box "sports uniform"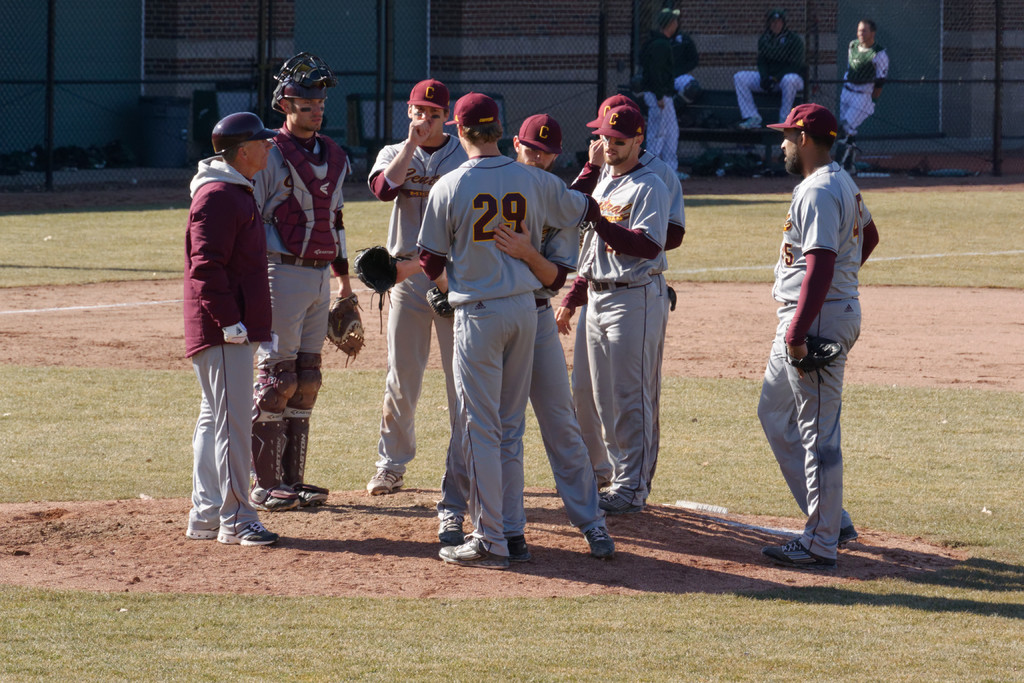
[x1=838, y1=22, x2=893, y2=160]
